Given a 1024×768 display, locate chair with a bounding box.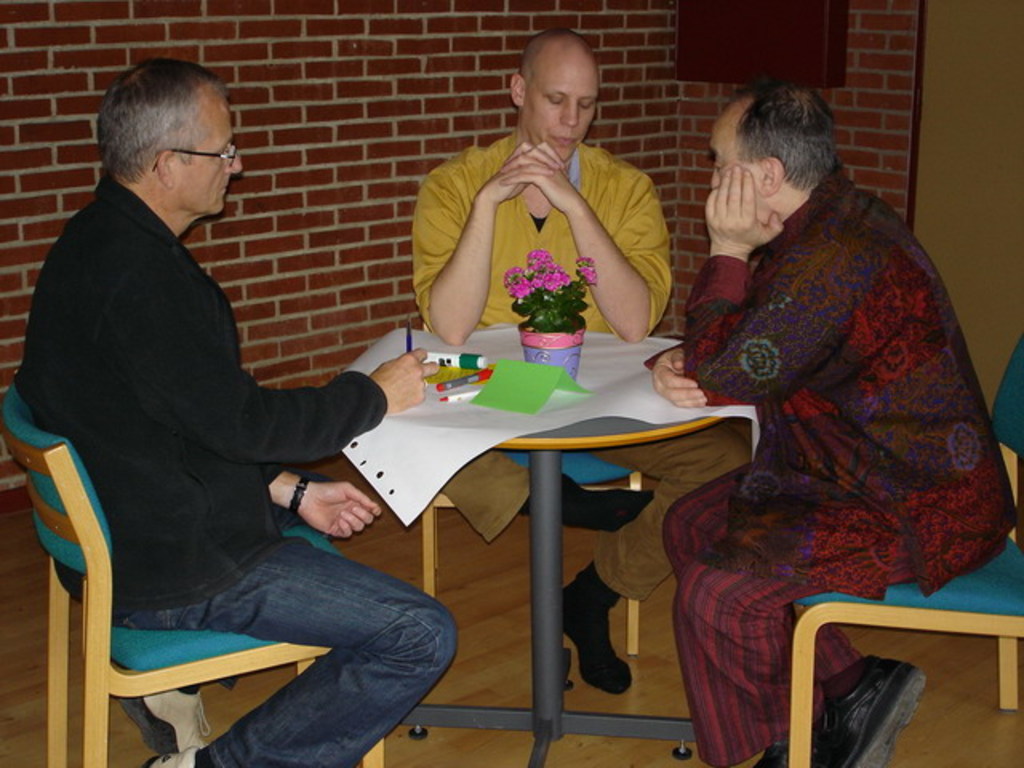
Located: (781, 341, 1022, 766).
